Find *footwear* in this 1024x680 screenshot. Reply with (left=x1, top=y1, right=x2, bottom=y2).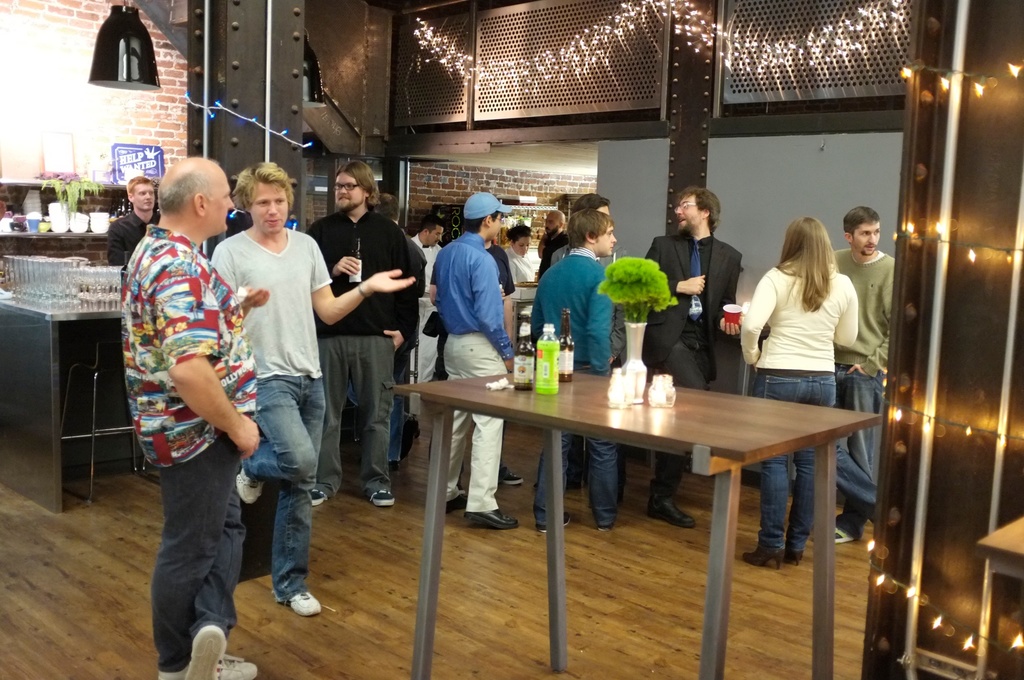
(left=180, top=618, right=214, bottom=679).
